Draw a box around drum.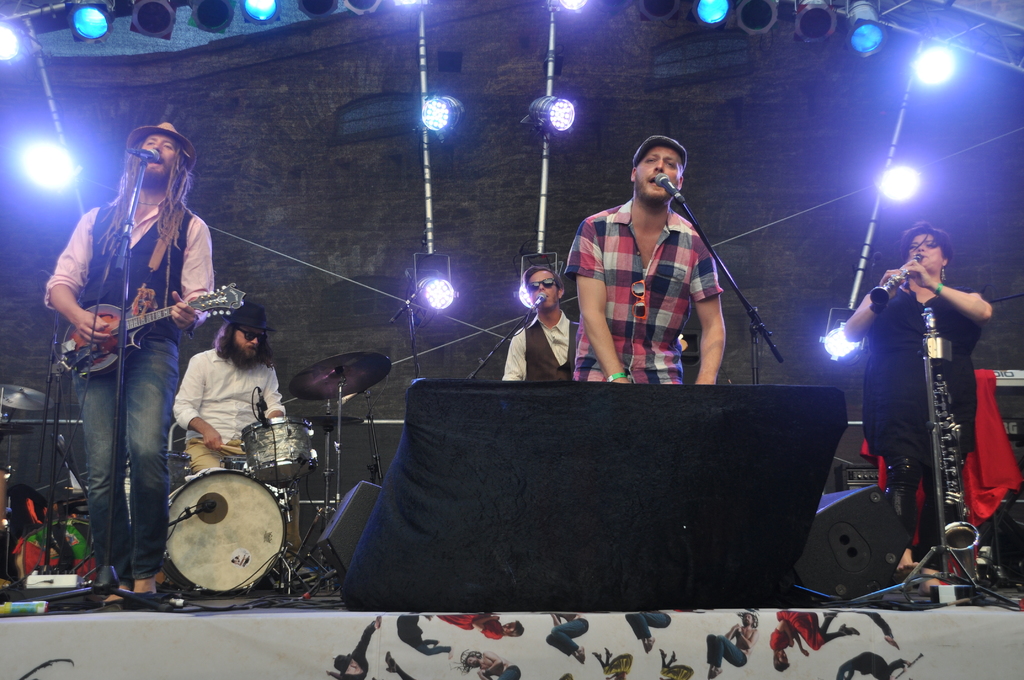
(243, 410, 324, 492).
